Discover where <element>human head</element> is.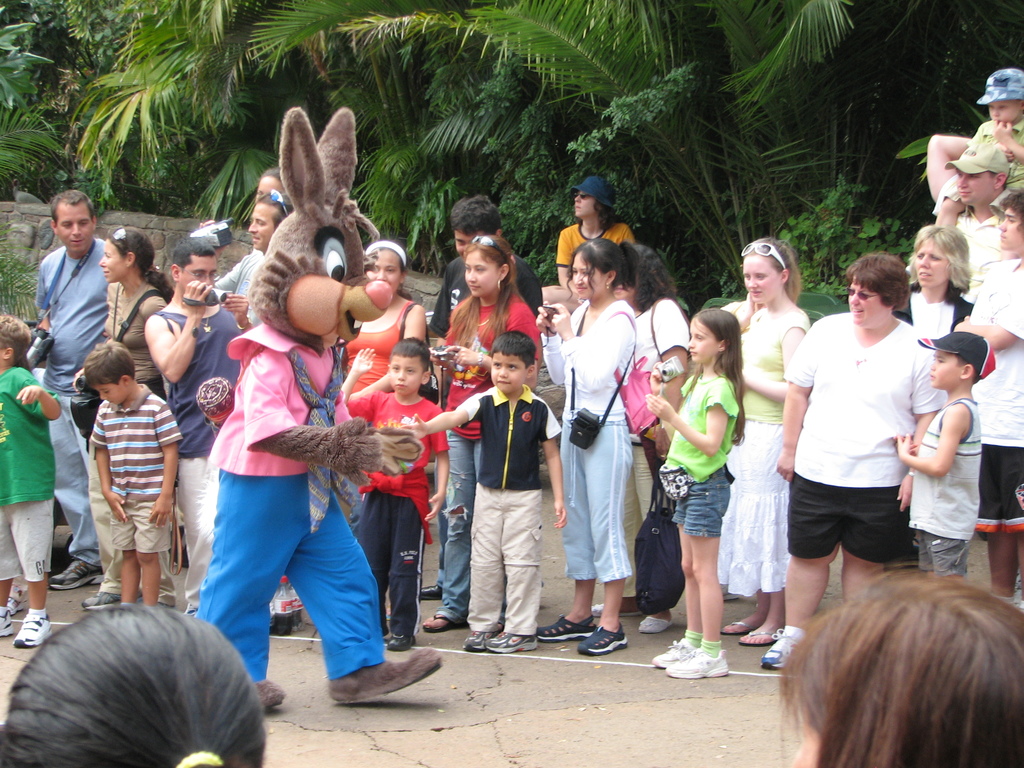
Discovered at 51 189 99 256.
